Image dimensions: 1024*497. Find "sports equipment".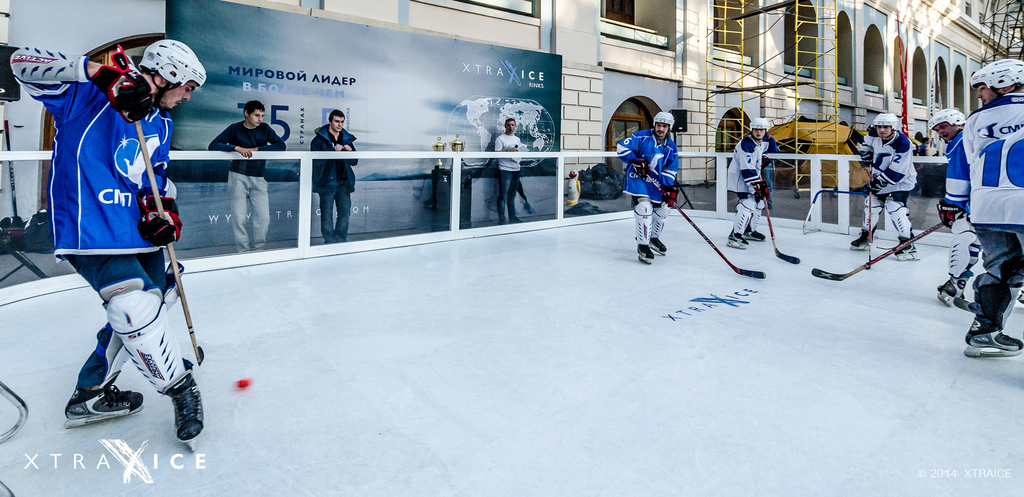
[left=742, top=227, right=766, bottom=243].
